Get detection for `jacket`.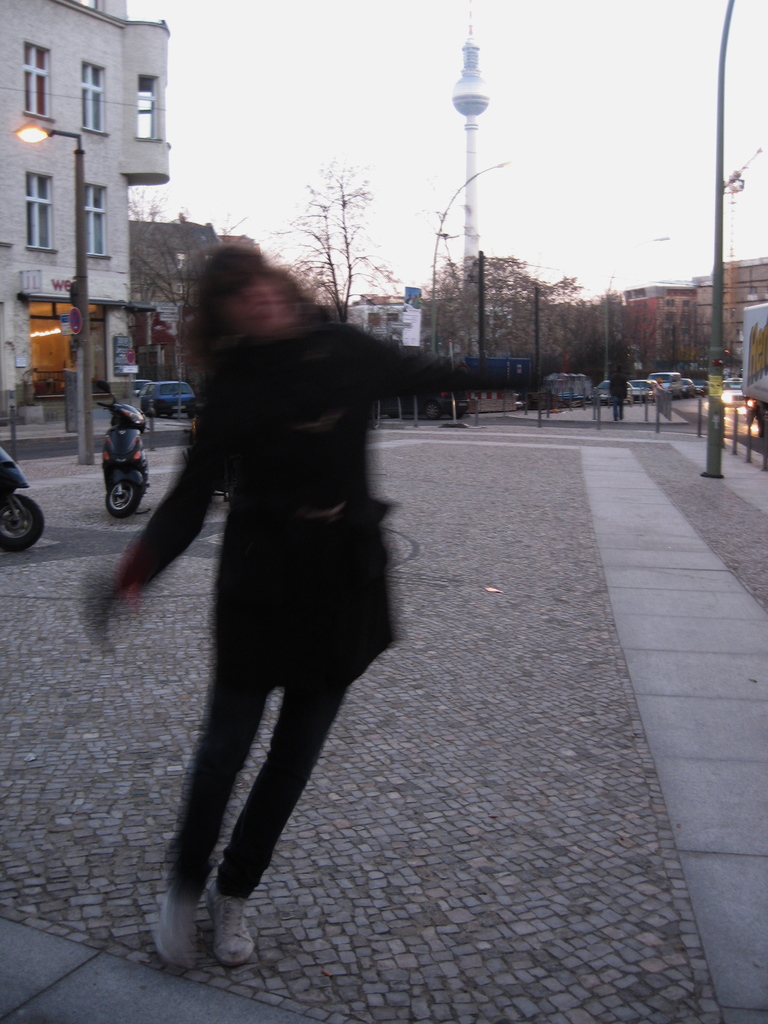
Detection: x1=125 y1=307 x2=454 y2=694.
